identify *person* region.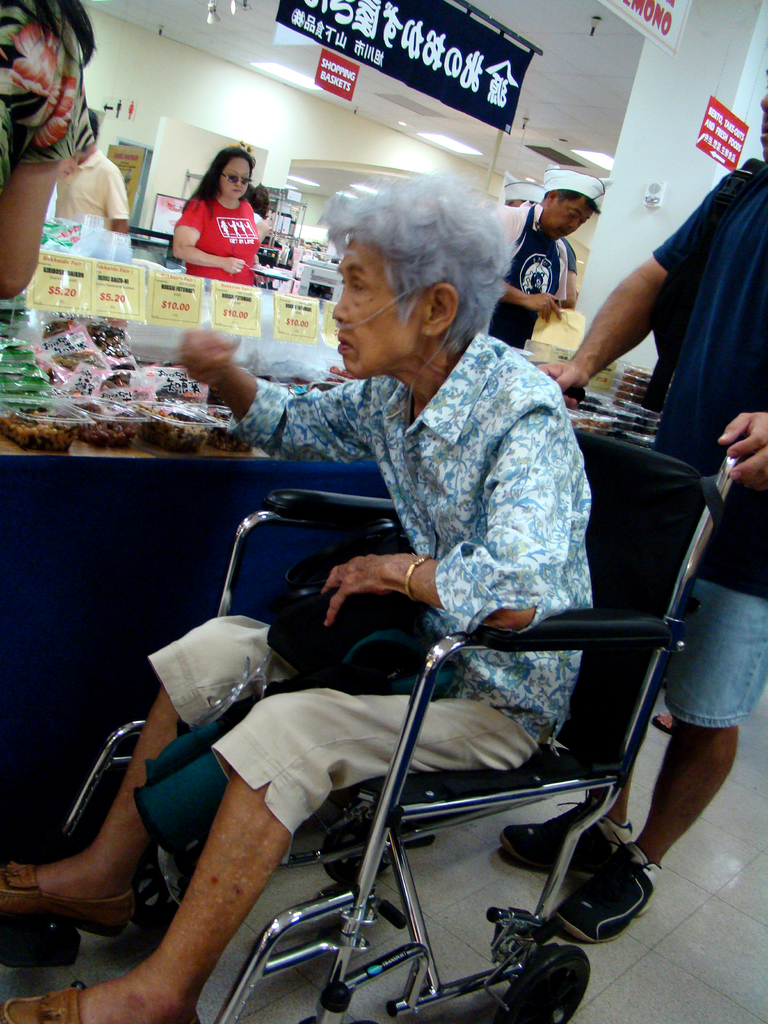
Region: [x1=495, y1=162, x2=604, y2=351].
